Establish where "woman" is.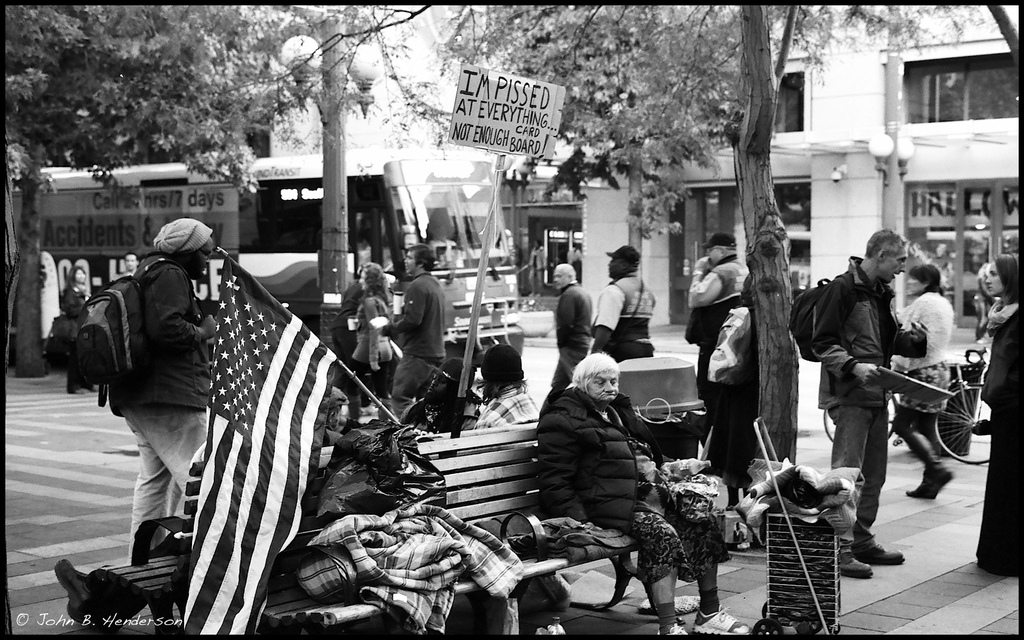
Established at detection(976, 255, 1023, 575).
